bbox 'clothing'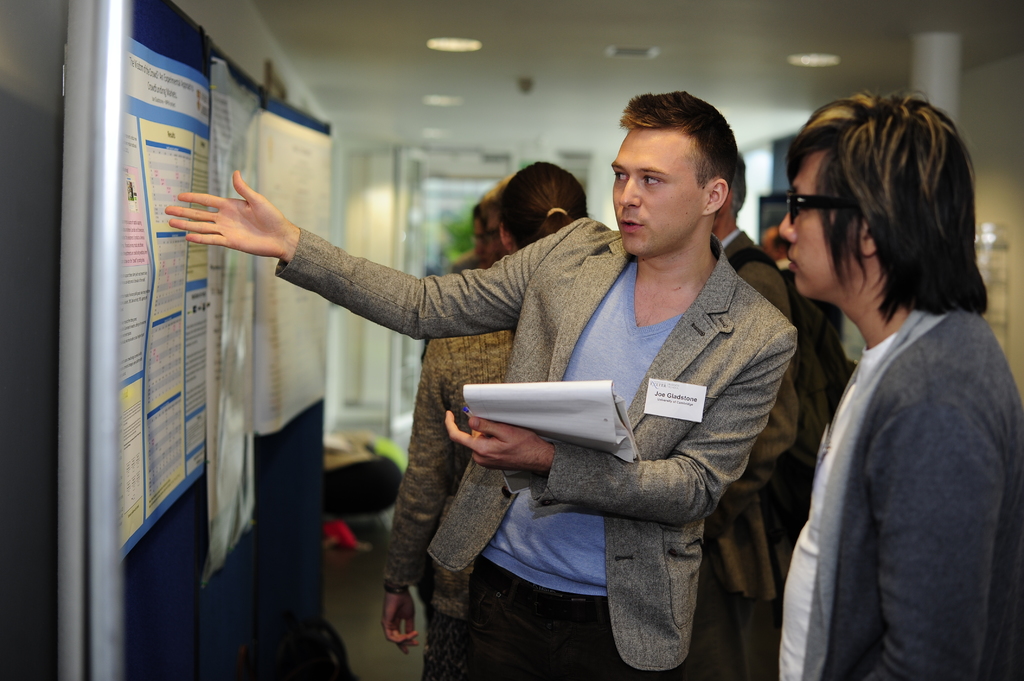
[x1=454, y1=250, x2=477, y2=272]
